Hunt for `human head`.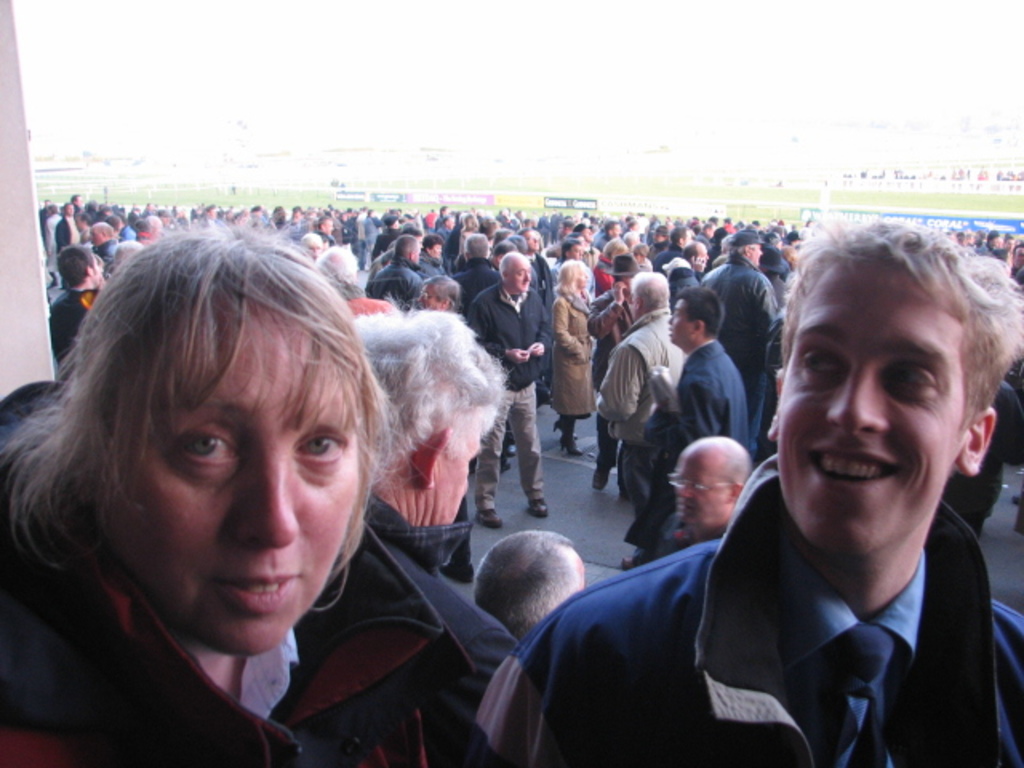
Hunted down at rect(680, 238, 710, 270).
